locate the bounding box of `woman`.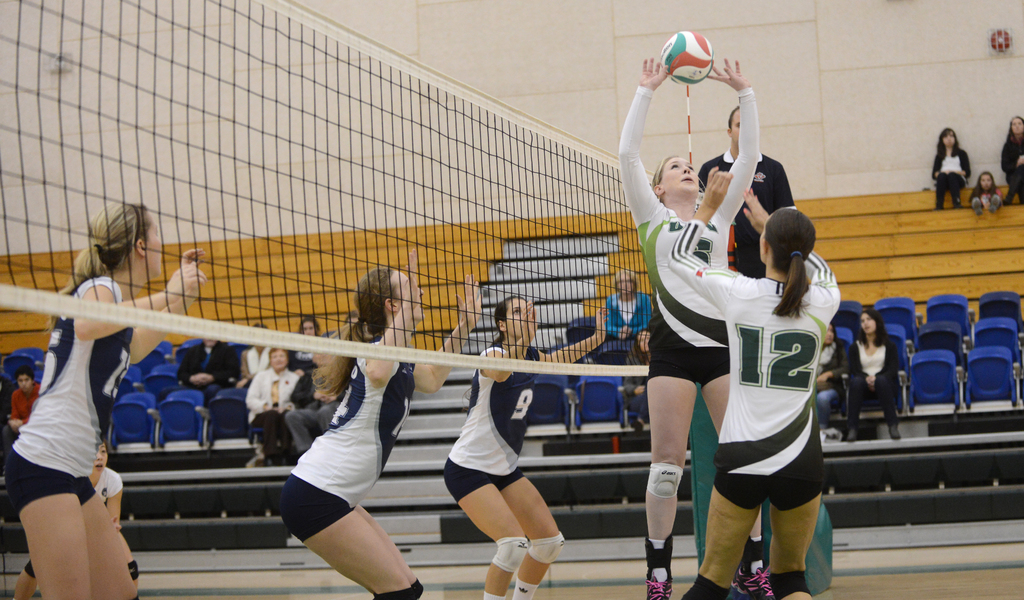
Bounding box: Rect(3, 202, 206, 599).
